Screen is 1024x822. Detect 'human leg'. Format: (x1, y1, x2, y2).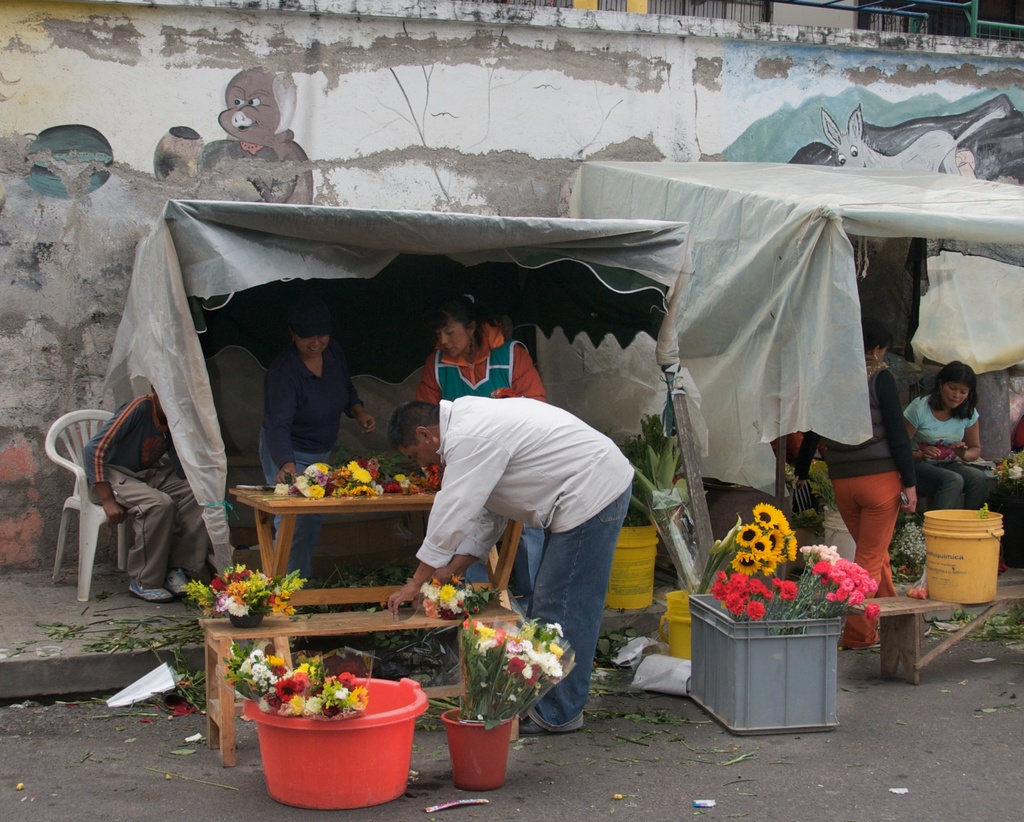
(831, 472, 897, 589).
